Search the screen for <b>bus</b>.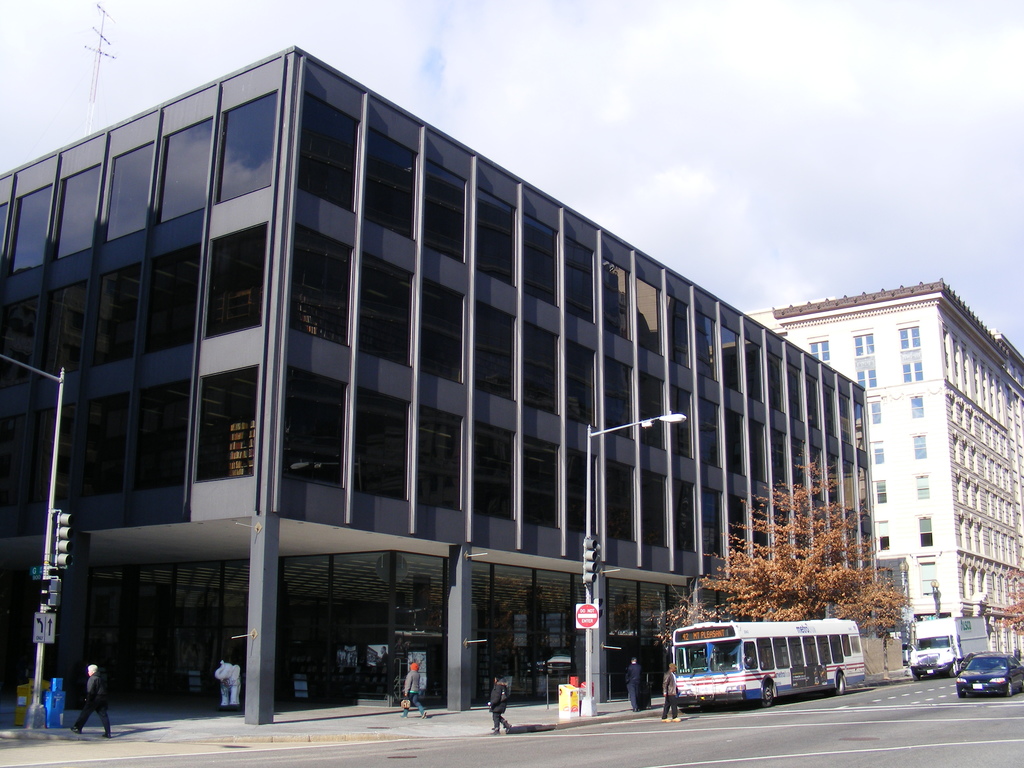
Found at box(670, 621, 865, 706).
